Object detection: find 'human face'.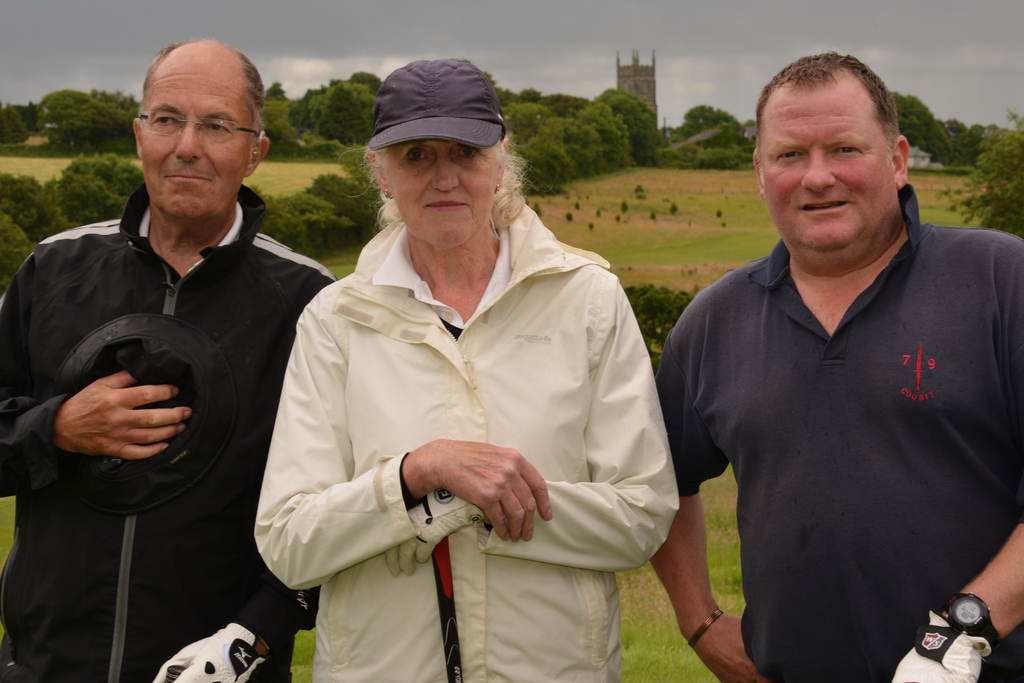
(left=141, top=44, right=250, bottom=215).
